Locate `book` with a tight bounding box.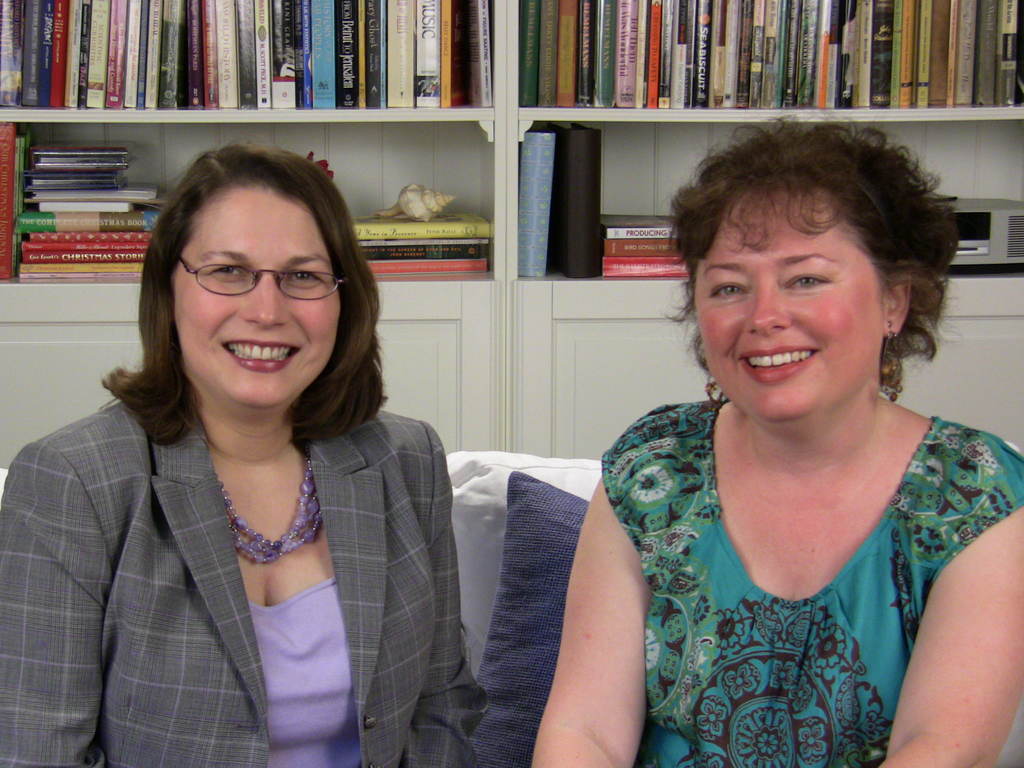
pyautogui.locateOnScreen(515, 129, 556, 276).
